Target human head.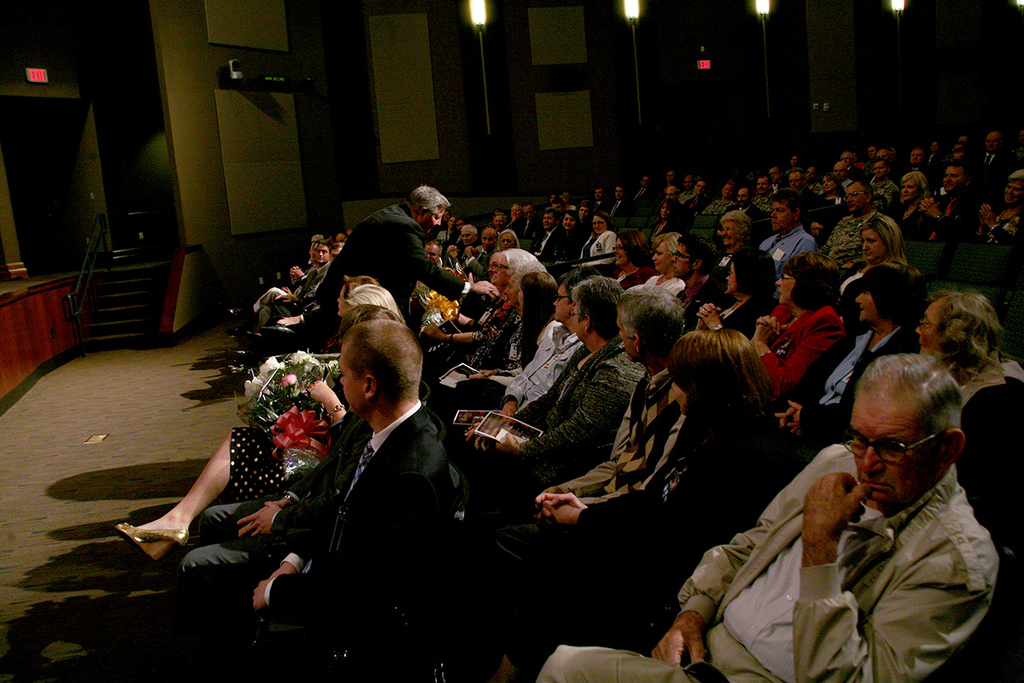
Target region: l=785, t=168, r=805, b=190.
